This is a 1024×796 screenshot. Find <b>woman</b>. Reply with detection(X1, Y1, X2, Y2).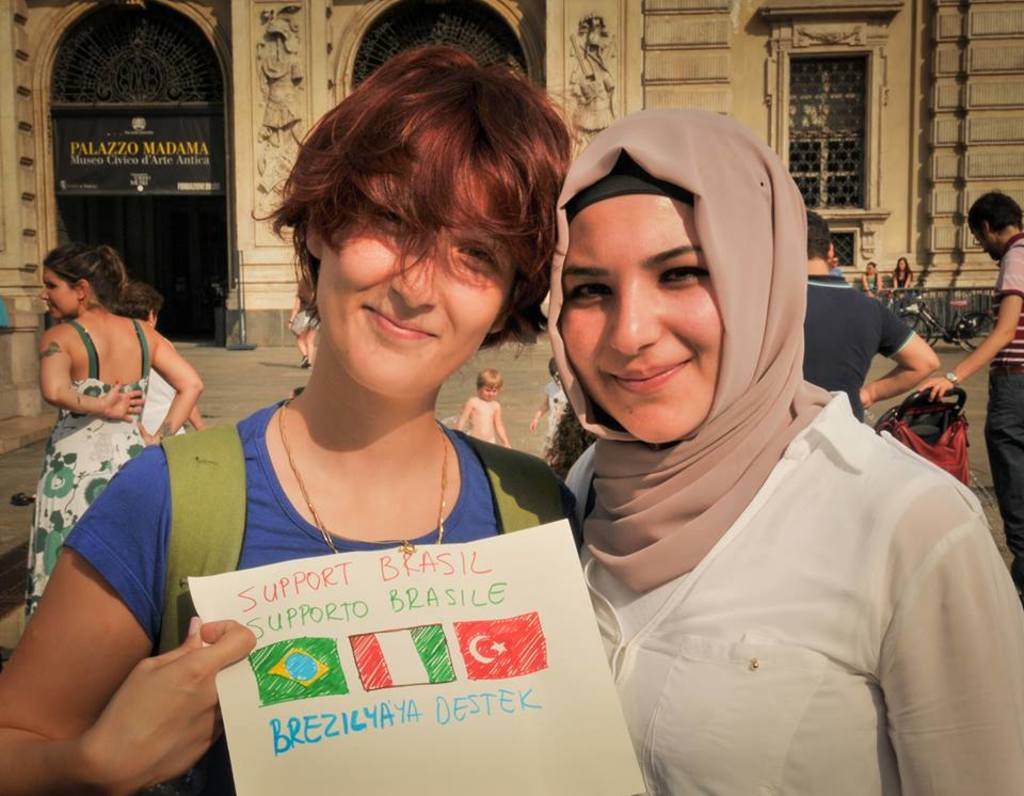
detection(491, 124, 988, 784).
